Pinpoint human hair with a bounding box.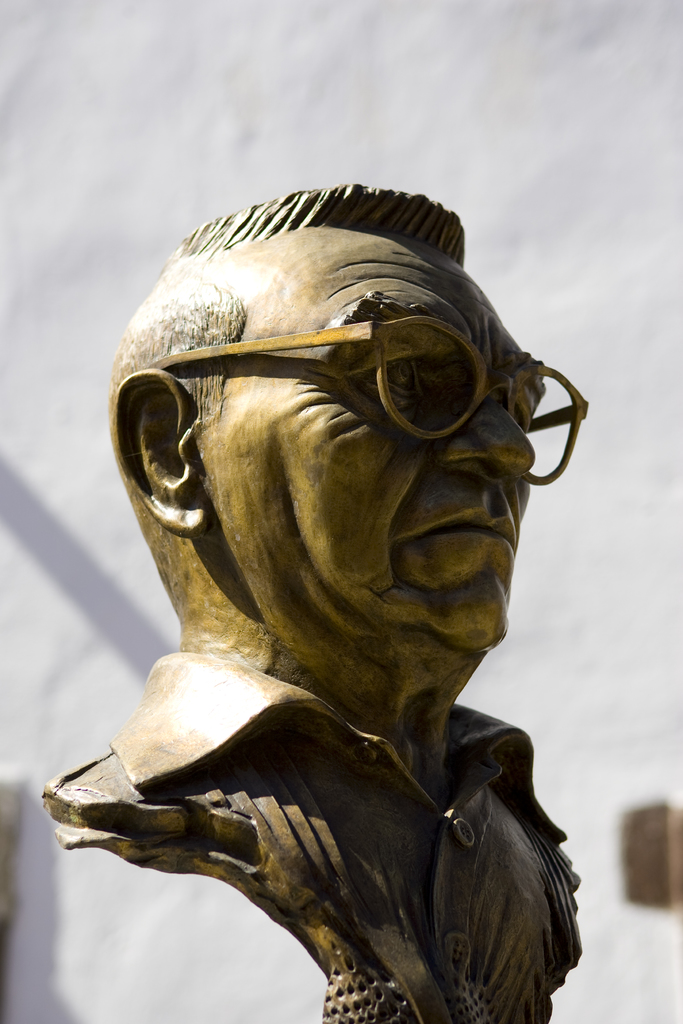
[97, 186, 472, 593].
